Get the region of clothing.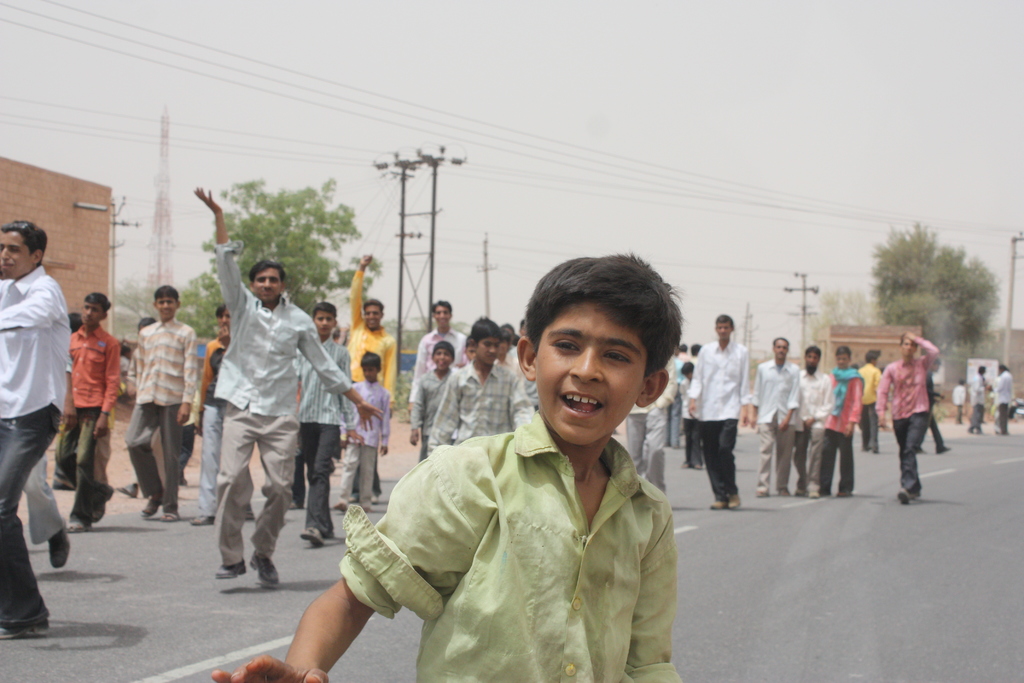
detection(700, 343, 752, 503).
